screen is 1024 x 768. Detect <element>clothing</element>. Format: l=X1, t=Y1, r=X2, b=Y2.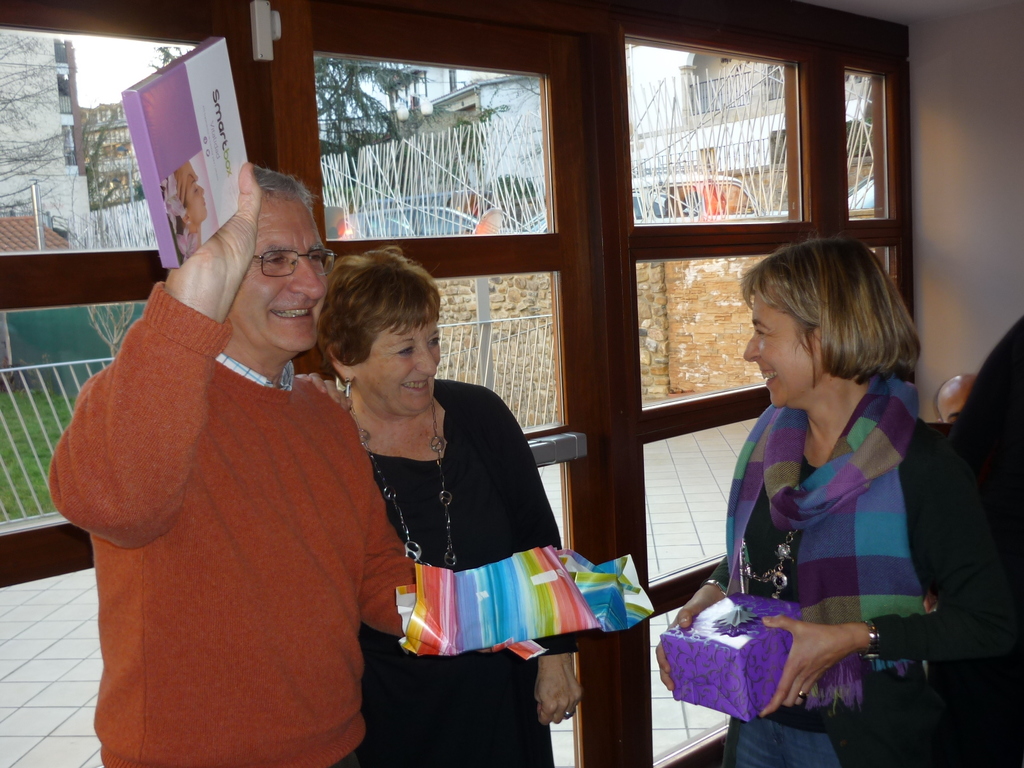
l=718, t=373, r=1011, b=767.
